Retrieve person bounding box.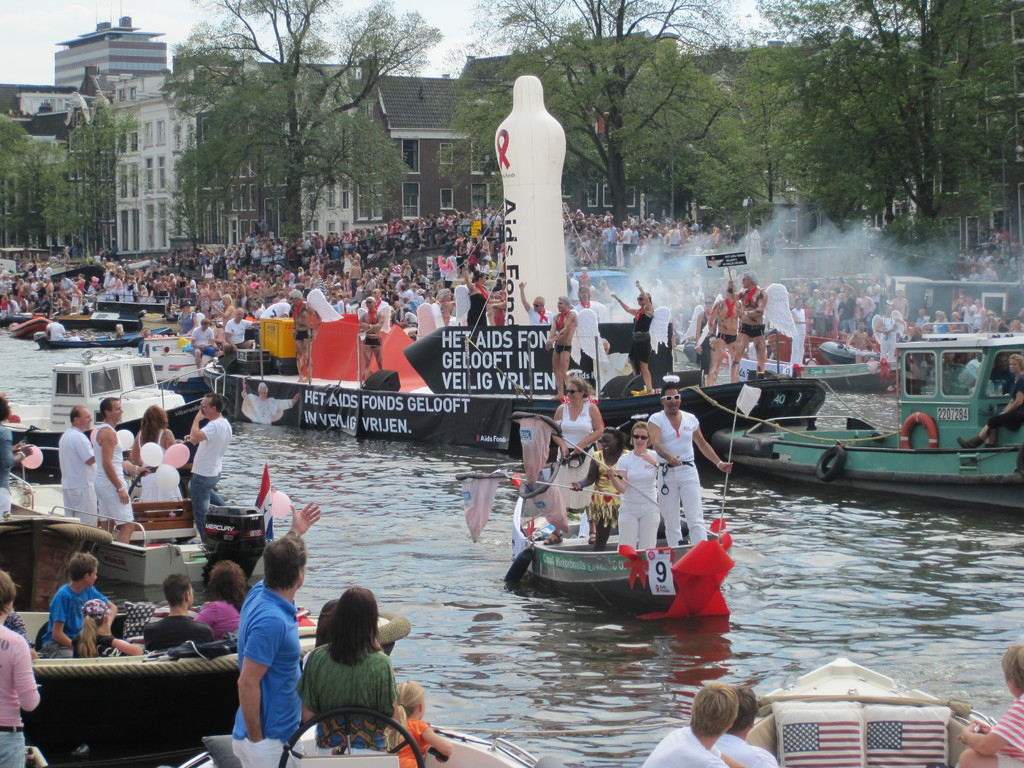
Bounding box: l=545, t=294, r=579, b=398.
